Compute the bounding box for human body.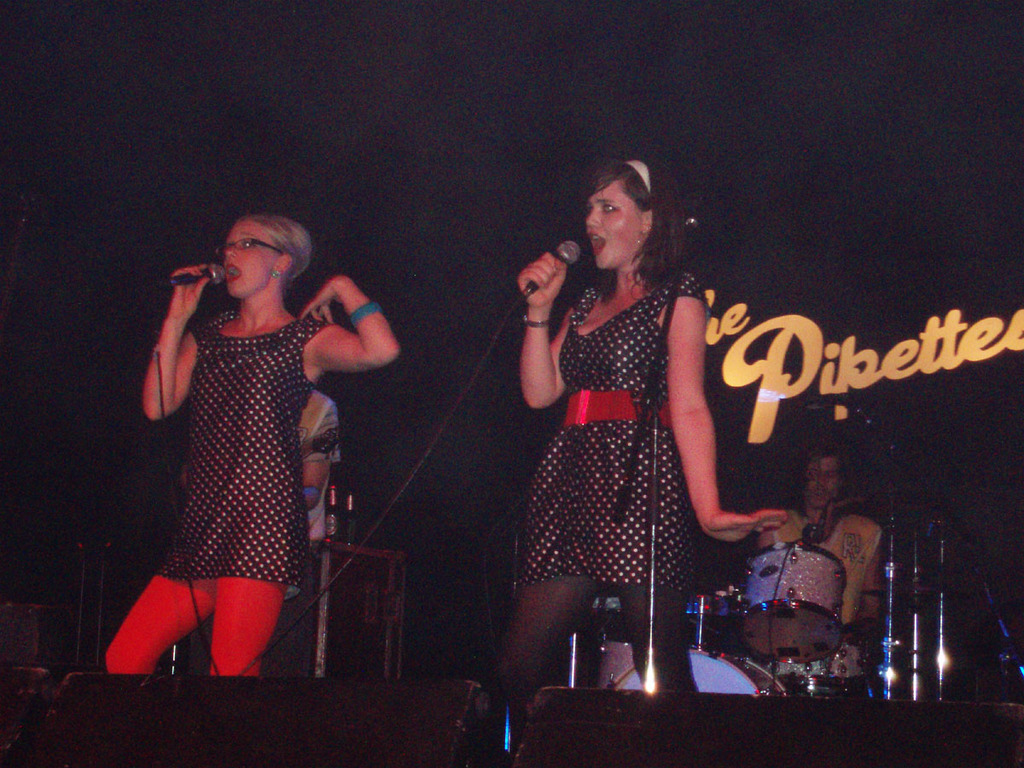
<region>98, 178, 389, 700</region>.
